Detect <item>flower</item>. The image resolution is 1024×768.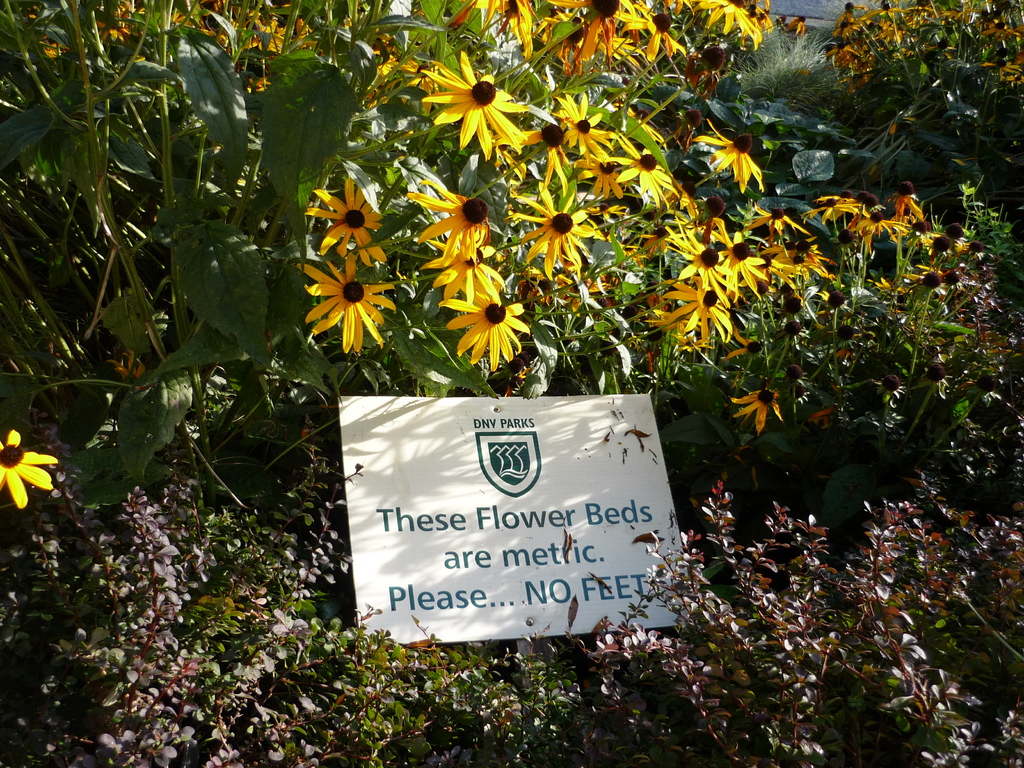
<box>754,237,809,288</box>.
